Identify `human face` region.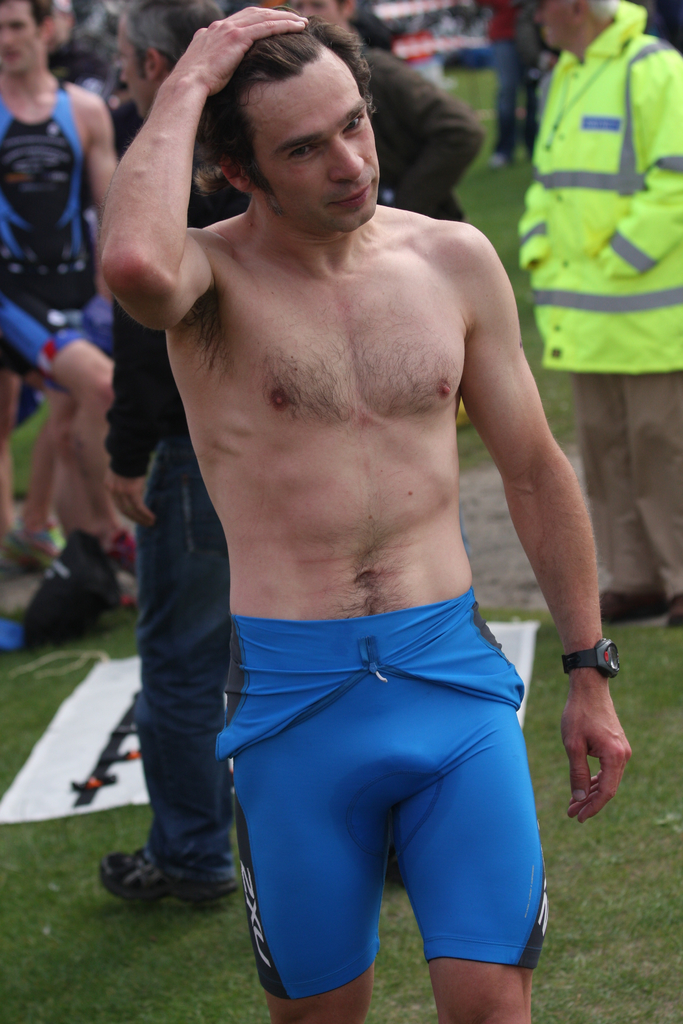
Region: box(260, 59, 383, 234).
